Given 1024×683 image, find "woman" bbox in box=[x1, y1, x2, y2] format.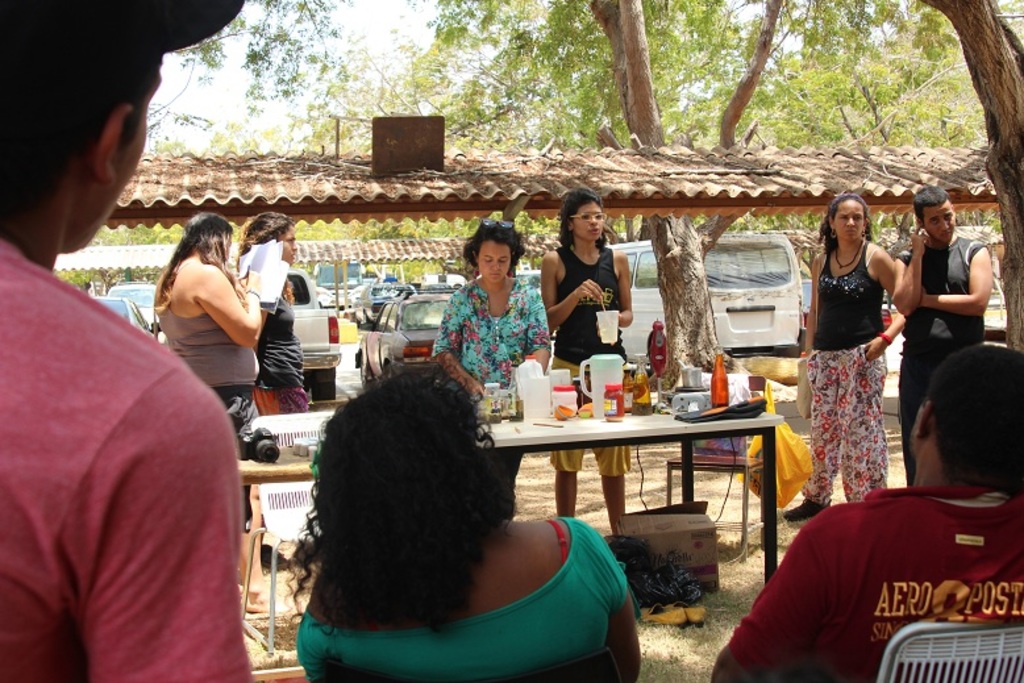
box=[537, 187, 633, 542].
